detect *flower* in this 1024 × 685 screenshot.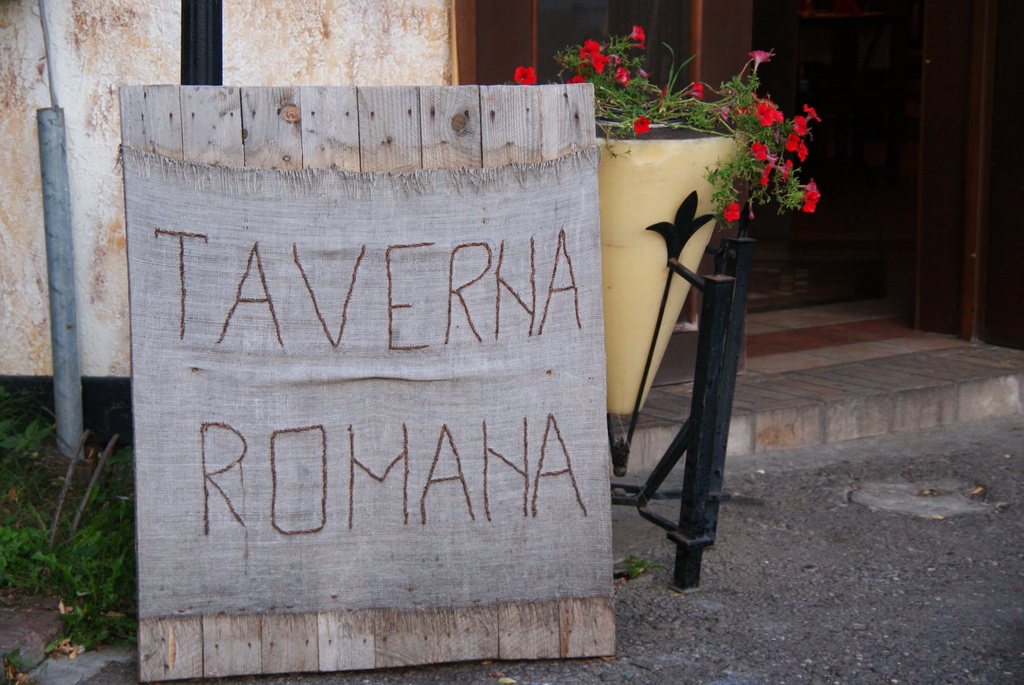
Detection: select_region(565, 73, 585, 82).
